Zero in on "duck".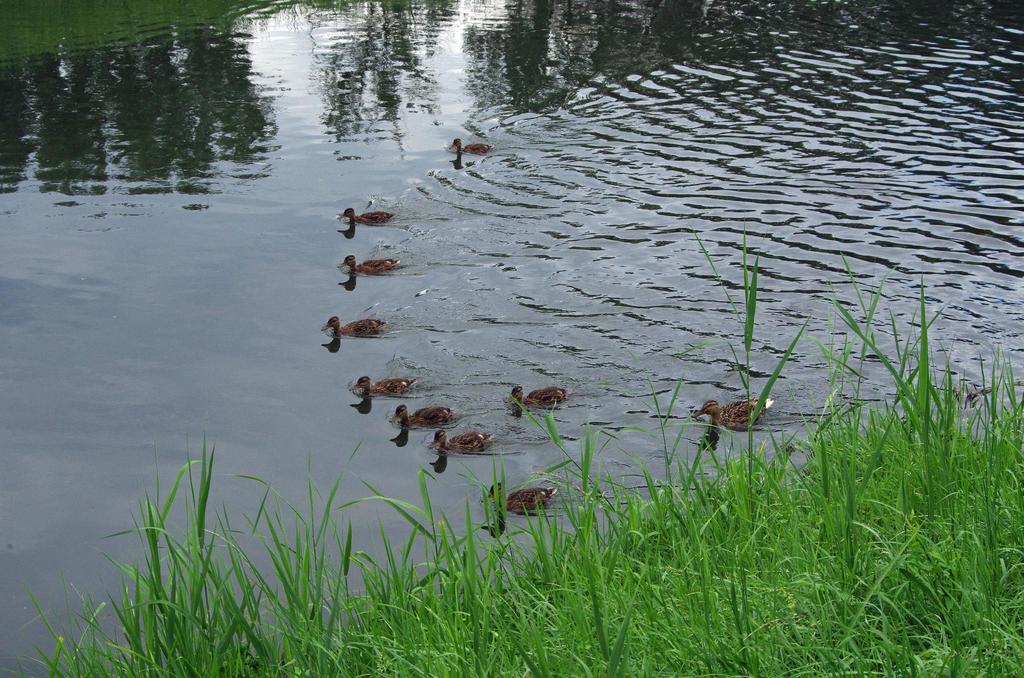
Zeroed in: bbox(316, 318, 384, 333).
